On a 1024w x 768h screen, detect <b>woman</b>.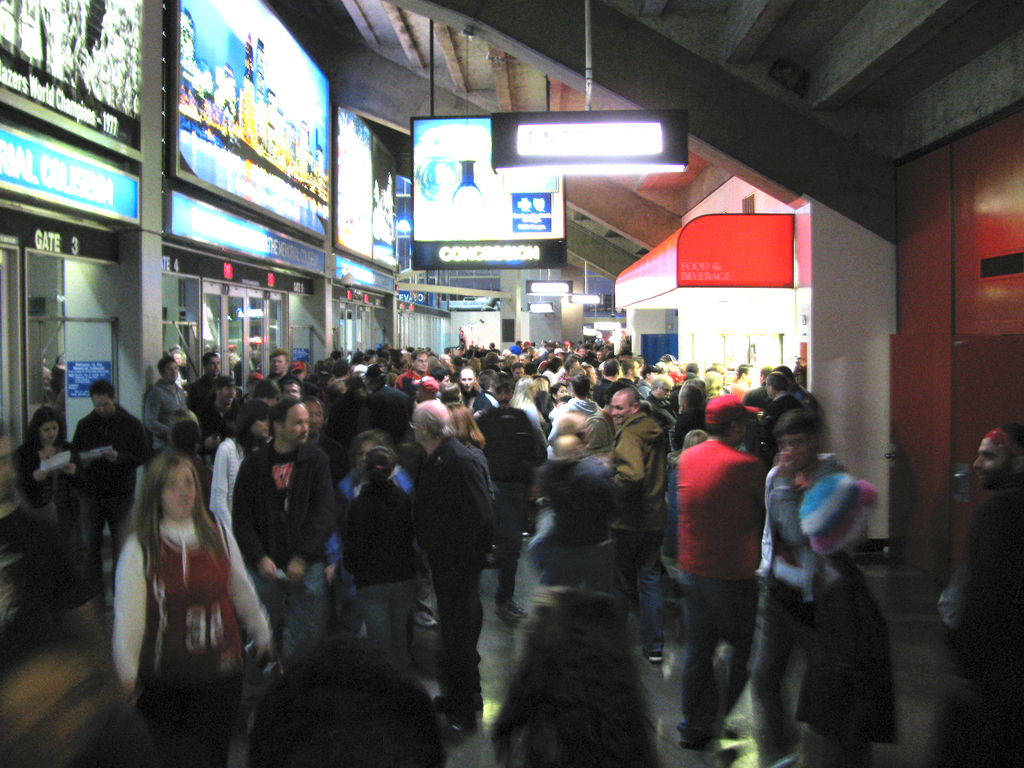
[x1=799, y1=470, x2=893, y2=767].
